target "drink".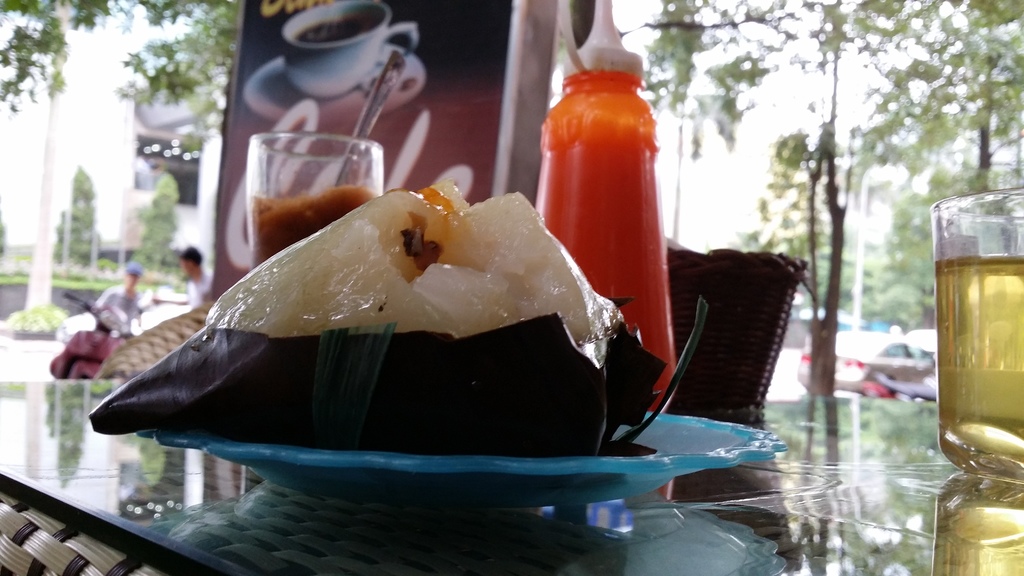
Target region: (924, 182, 1013, 456).
